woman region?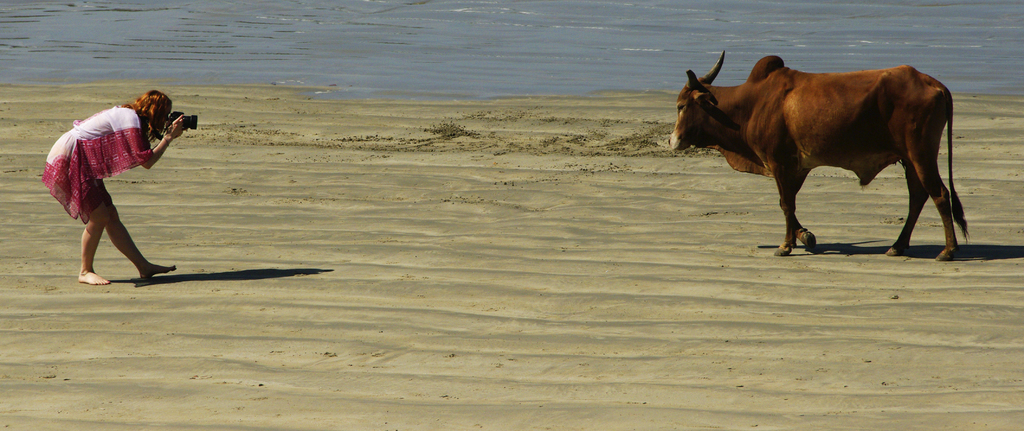
pyautogui.locateOnScreen(36, 80, 197, 291)
